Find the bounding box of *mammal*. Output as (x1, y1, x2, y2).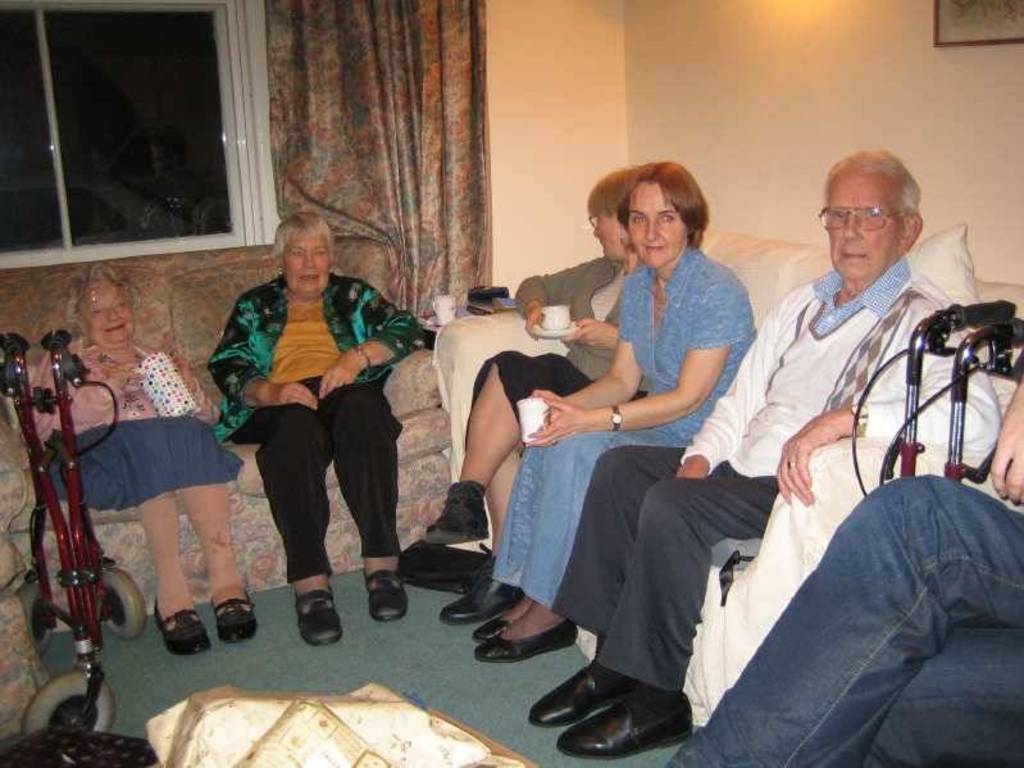
(475, 146, 757, 656).
